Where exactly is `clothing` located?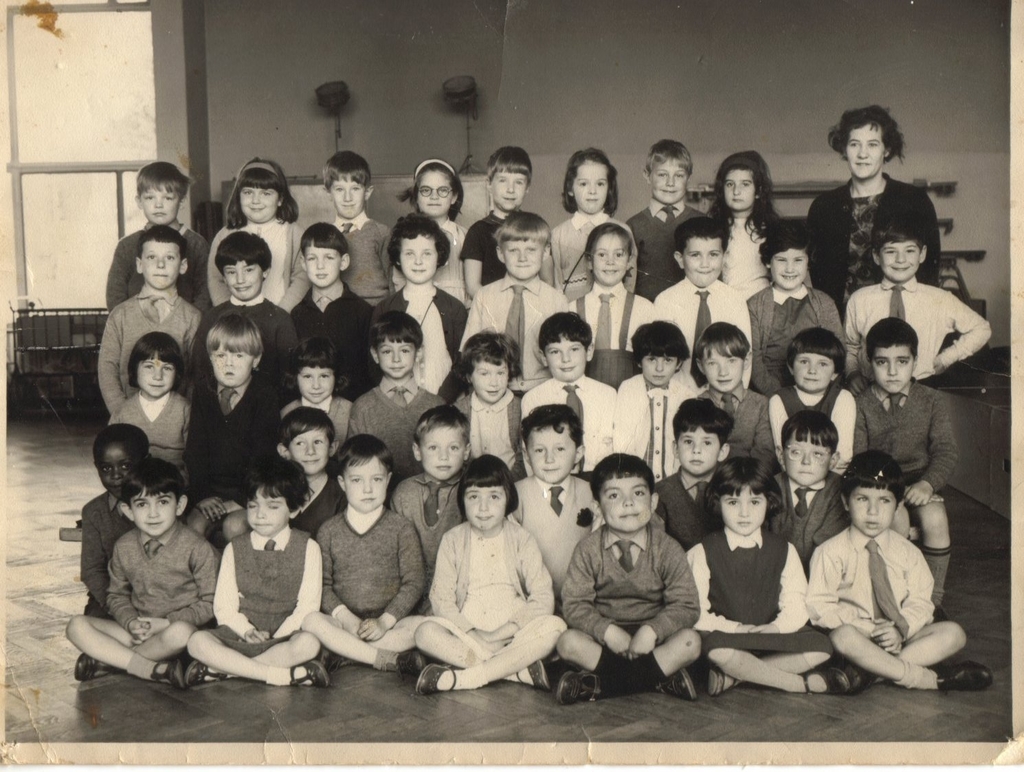
Its bounding box is select_region(803, 174, 946, 313).
